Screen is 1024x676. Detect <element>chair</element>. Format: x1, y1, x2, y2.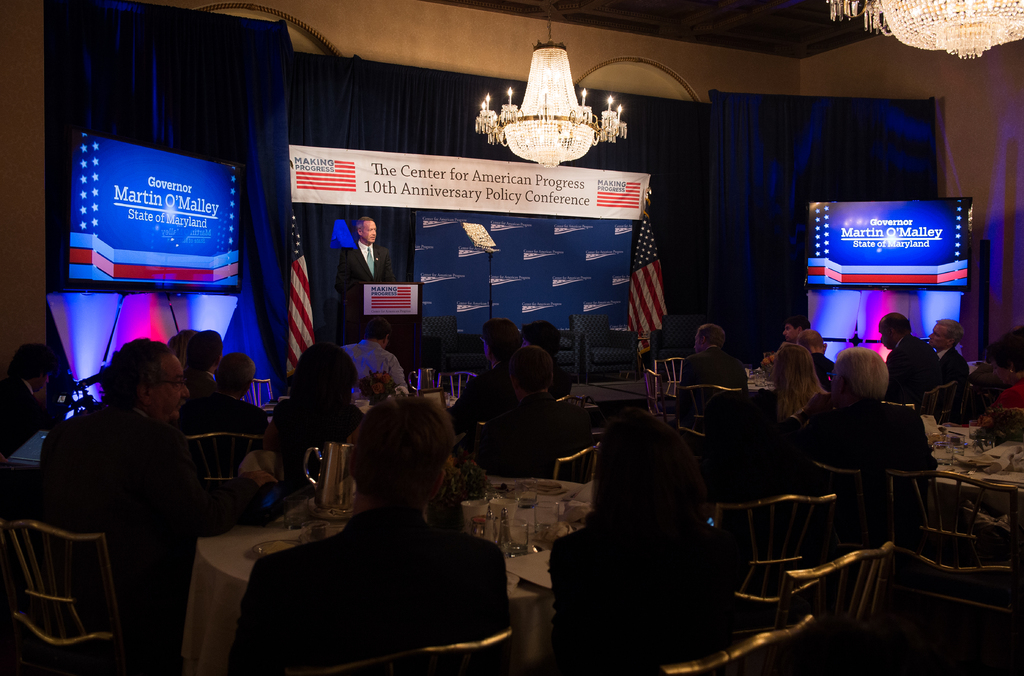
326, 634, 535, 675.
